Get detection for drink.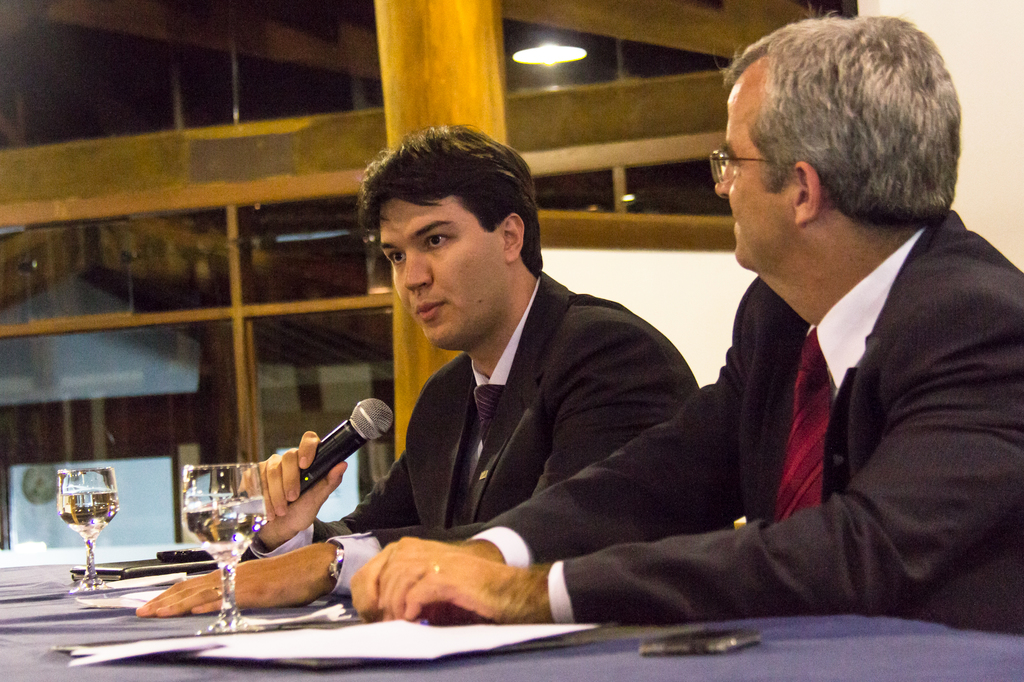
Detection: [left=188, top=513, right=267, bottom=561].
